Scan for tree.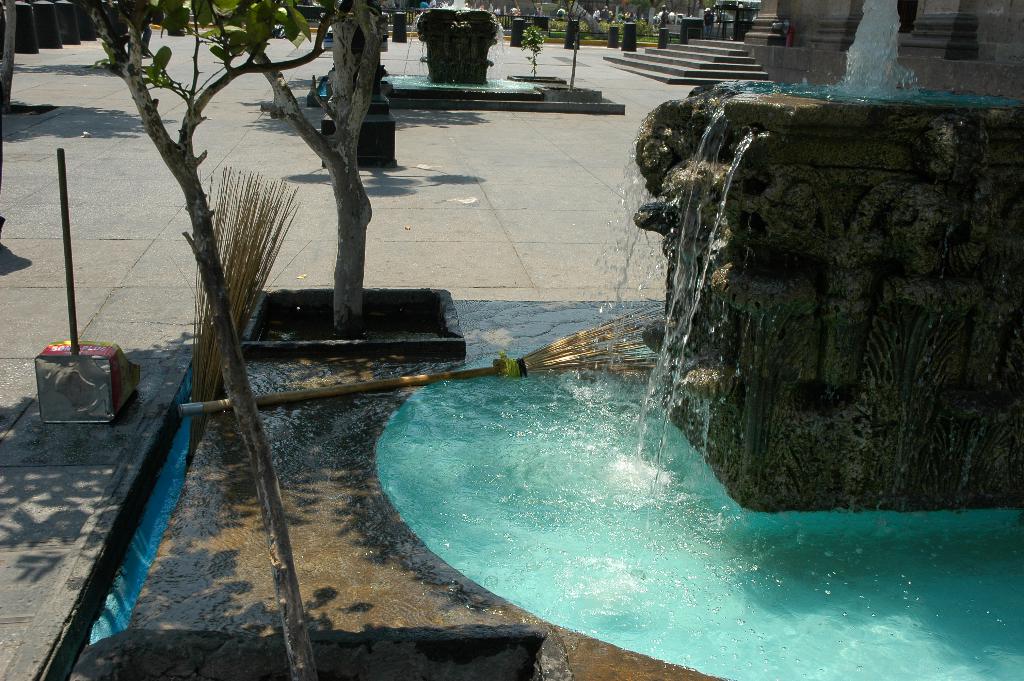
Scan result: x1=84 y1=0 x2=366 y2=680.
